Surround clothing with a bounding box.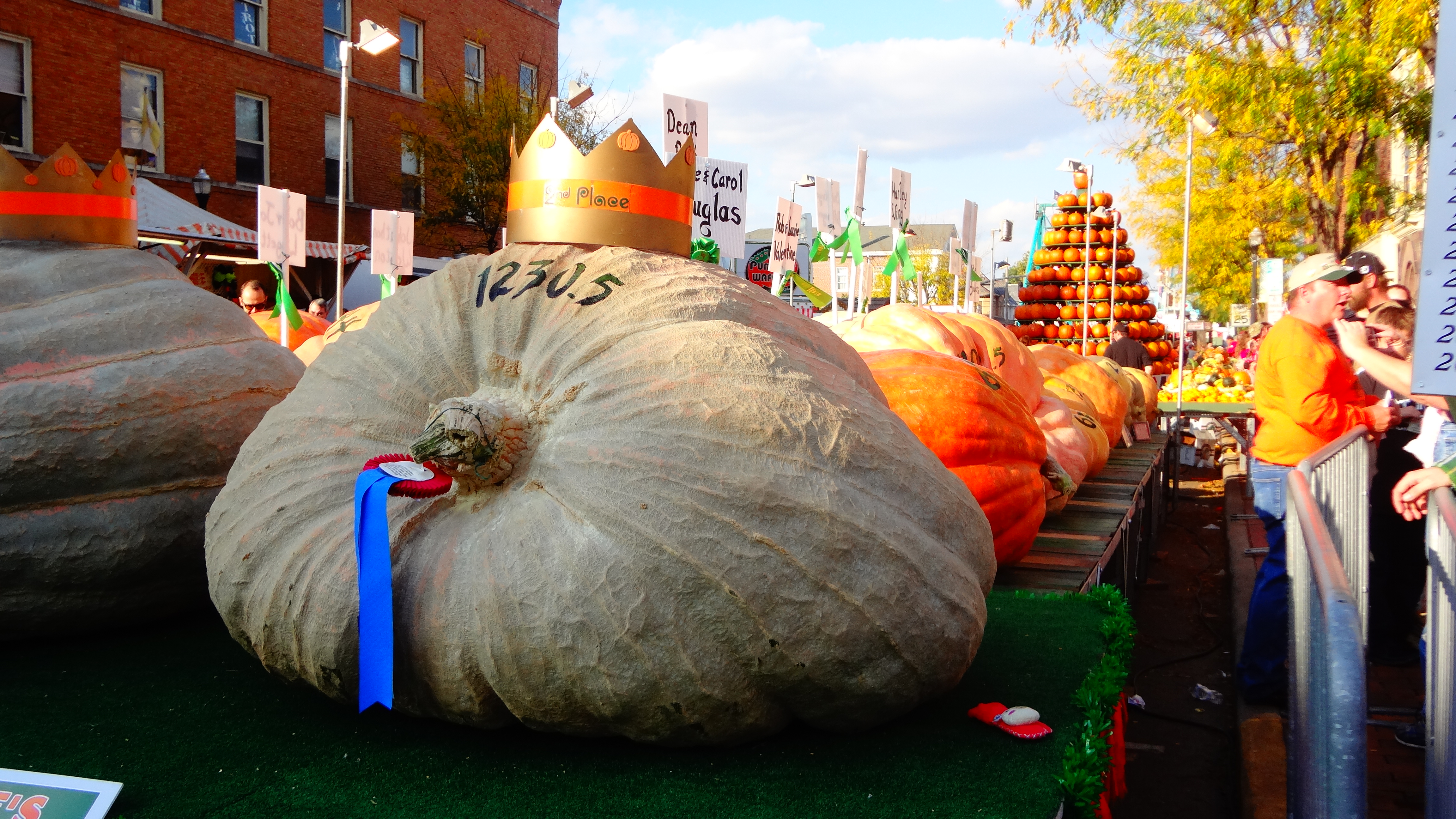
394, 82, 442, 219.
